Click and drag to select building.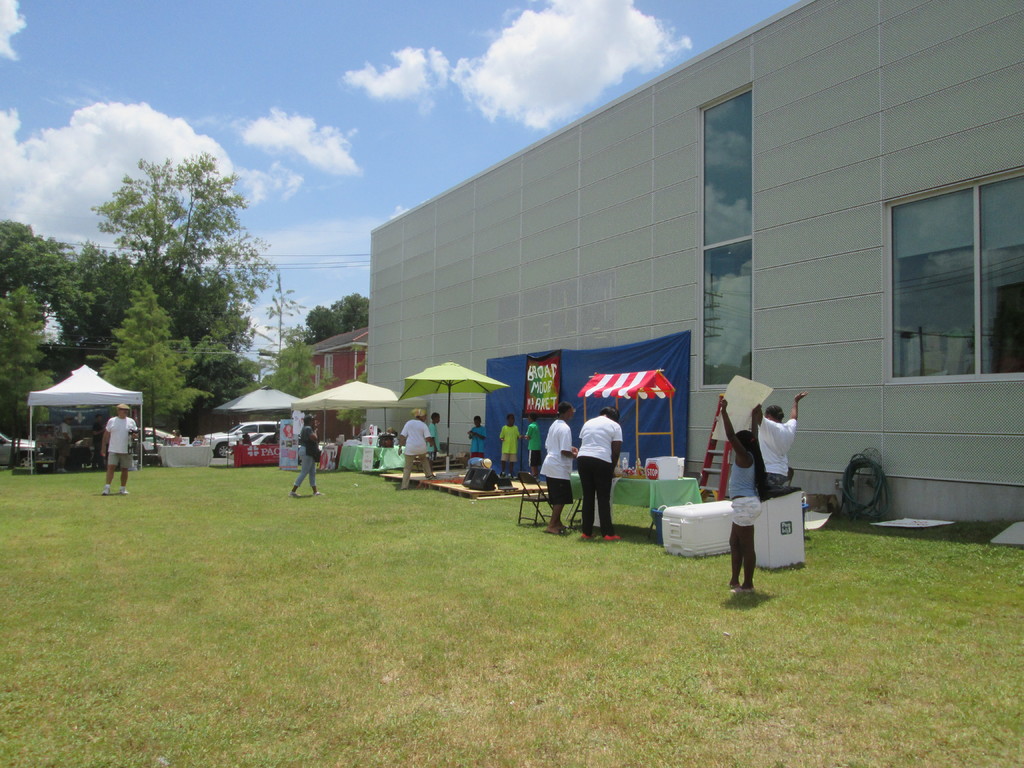
Selection: 300,328,366,442.
